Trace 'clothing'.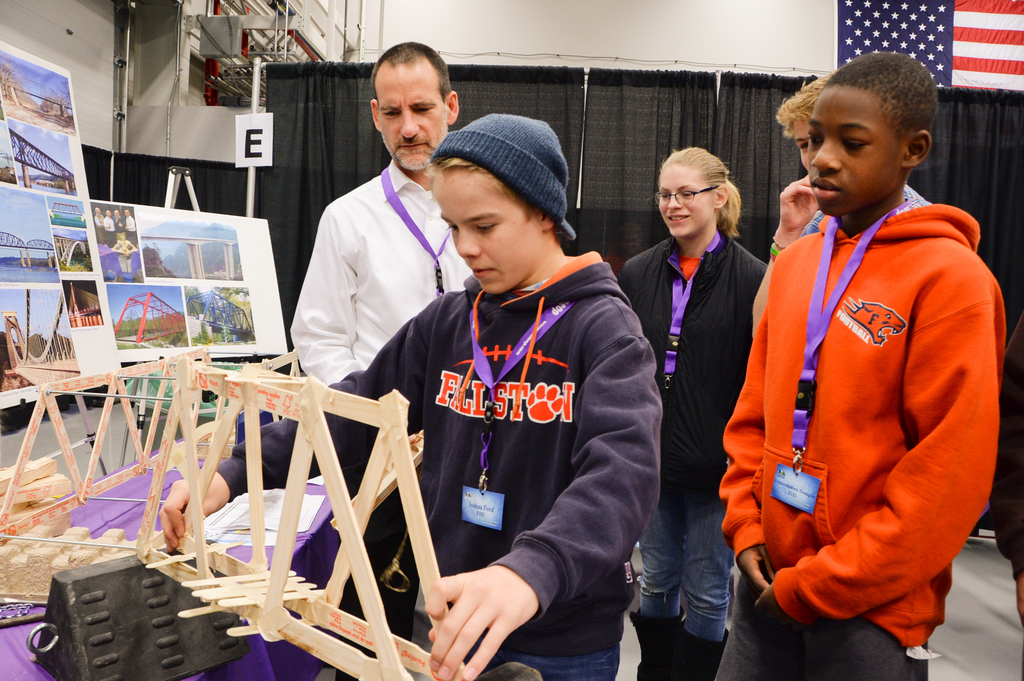
Traced to pyautogui.locateOnScreen(735, 147, 993, 638).
